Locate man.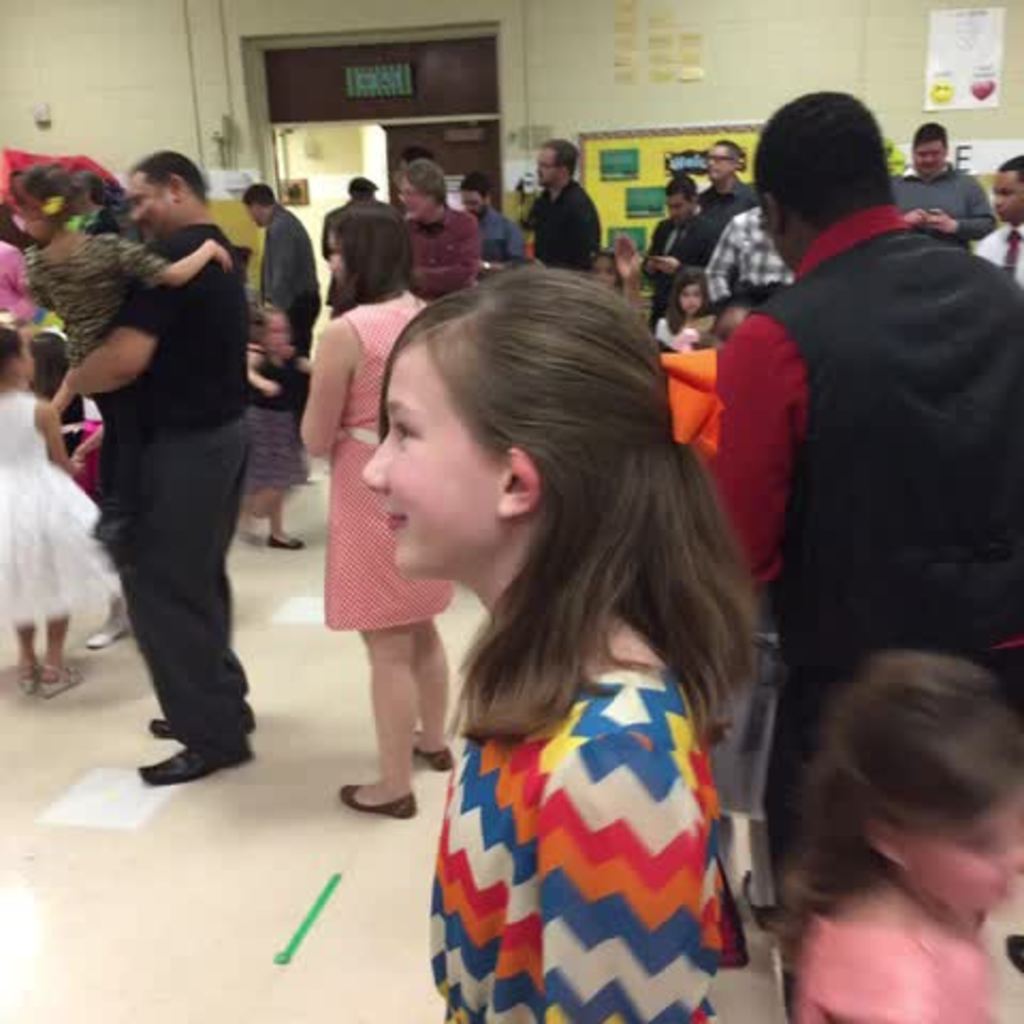
Bounding box: [left=243, top=181, right=324, bottom=437].
